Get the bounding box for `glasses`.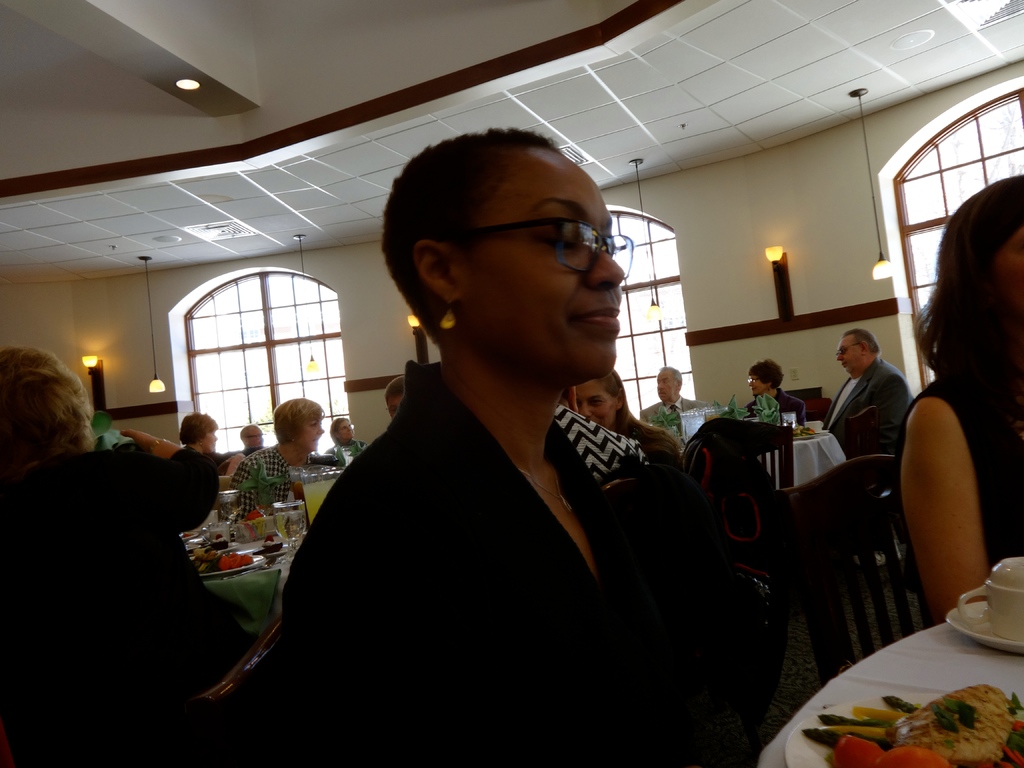
left=833, top=339, right=862, bottom=362.
